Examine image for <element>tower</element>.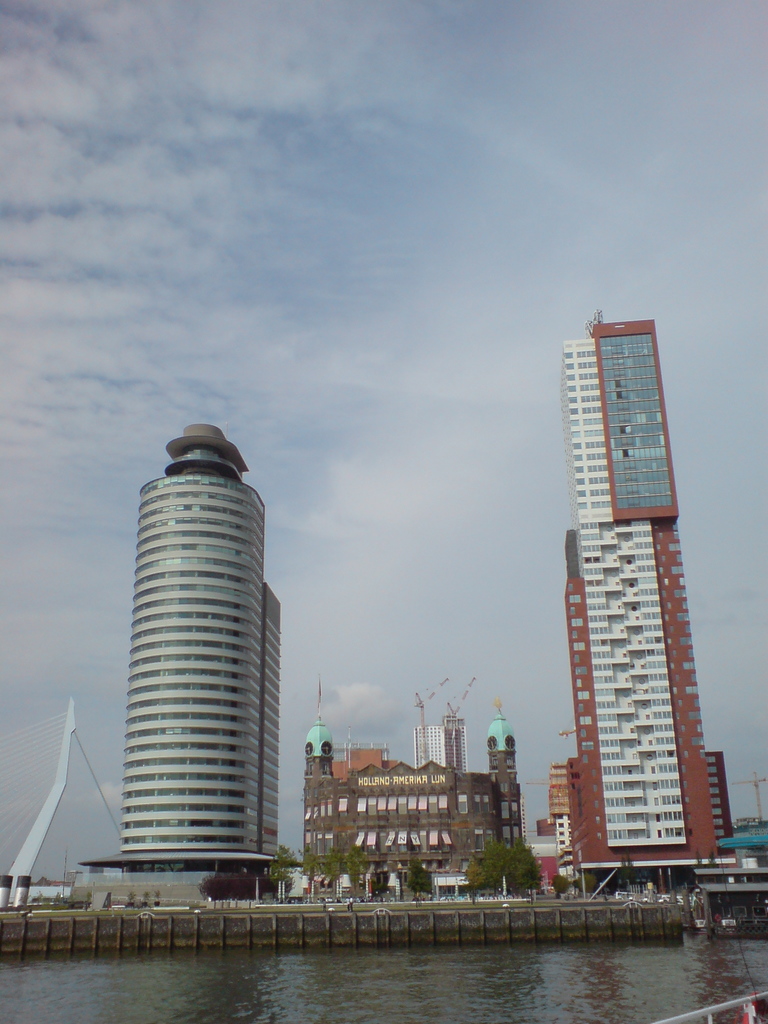
Examination result: left=75, top=421, right=292, bottom=909.
